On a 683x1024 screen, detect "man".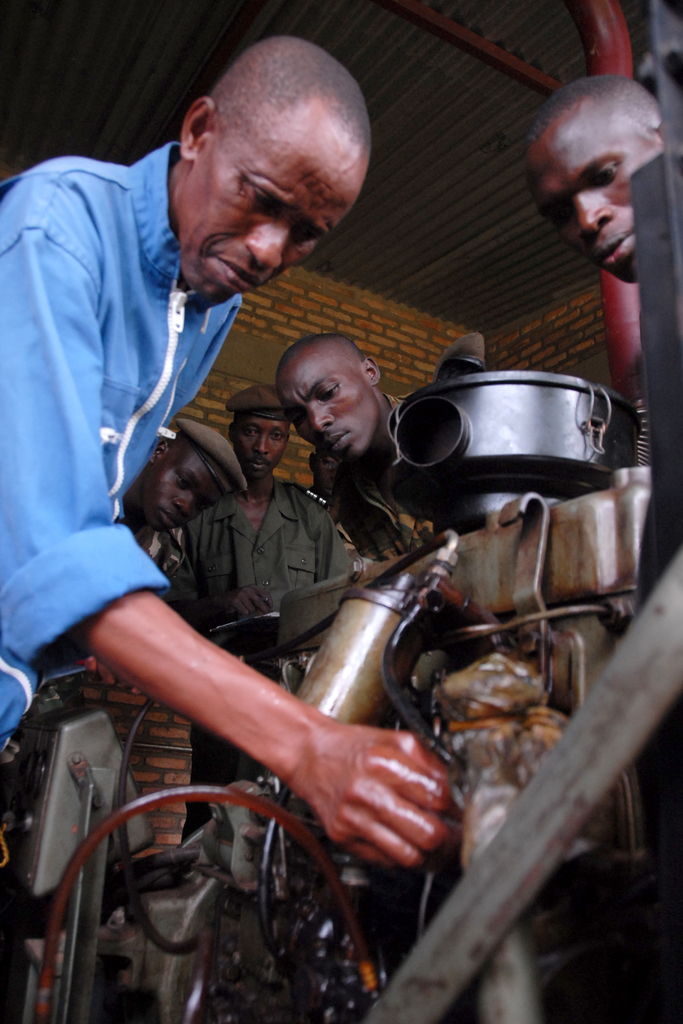
[519, 76, 663, 290].
